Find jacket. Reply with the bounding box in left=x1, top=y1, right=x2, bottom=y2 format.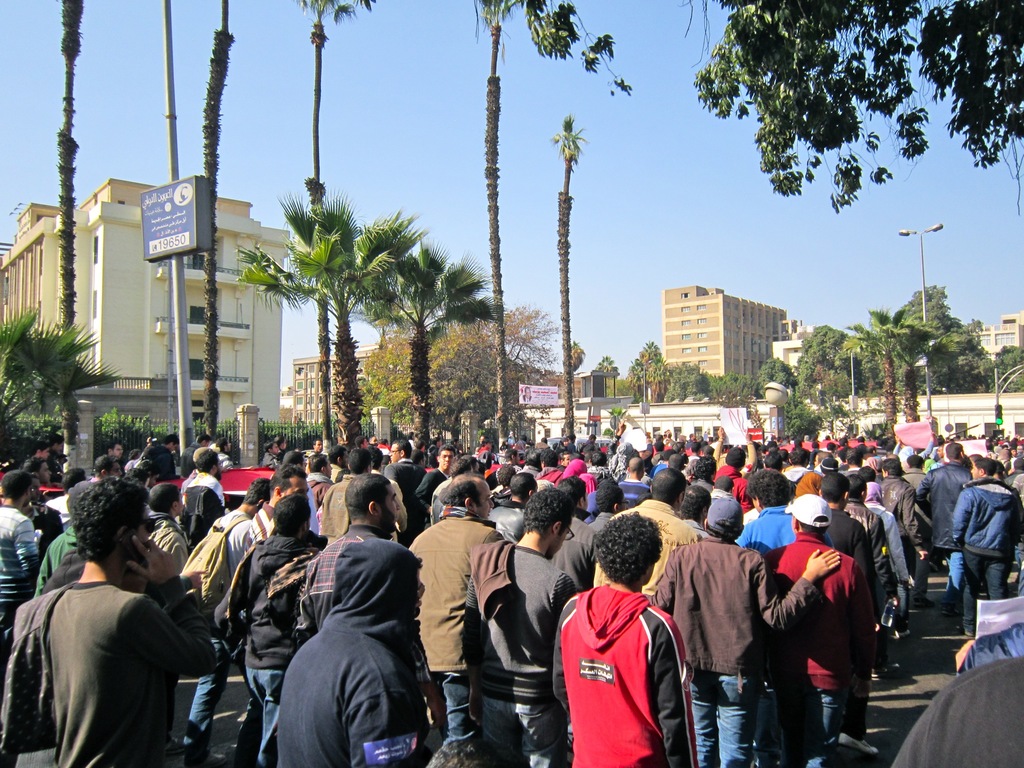
left=954, top=468, right=1019, bottom=563.
